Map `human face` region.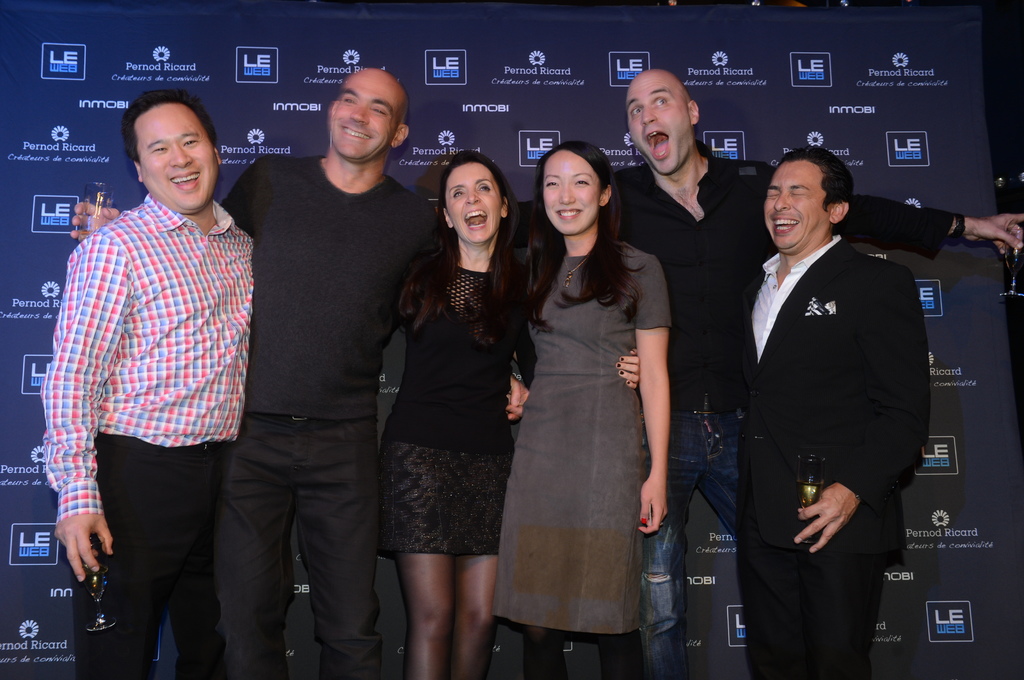
Mapped to [145, 104, 215, 209].
